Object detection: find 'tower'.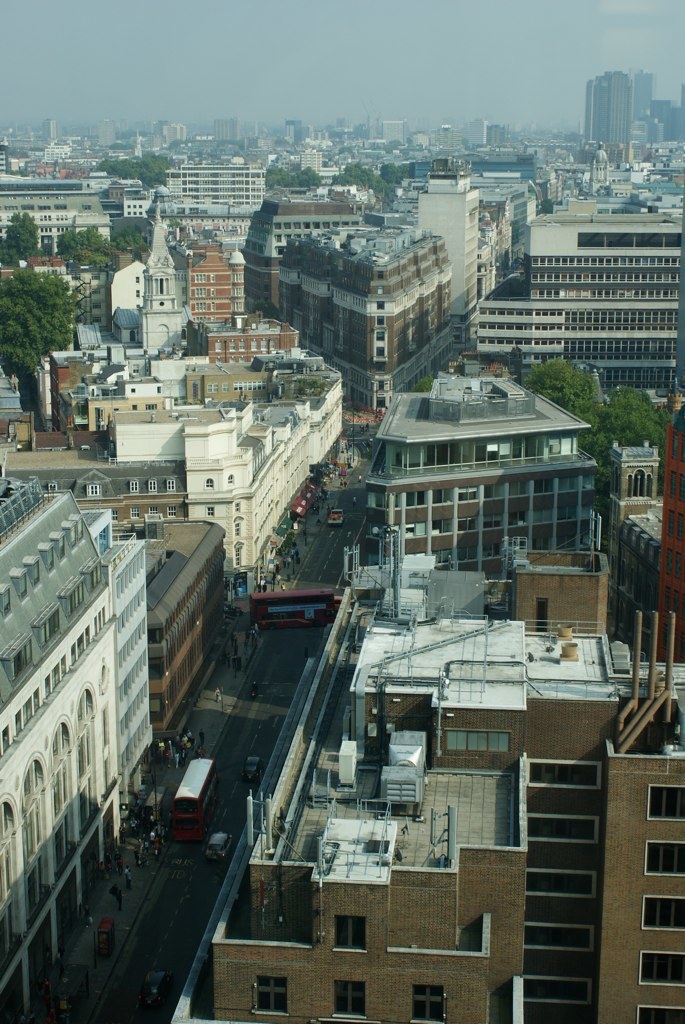
bbox(413, 166, 478, 320).
